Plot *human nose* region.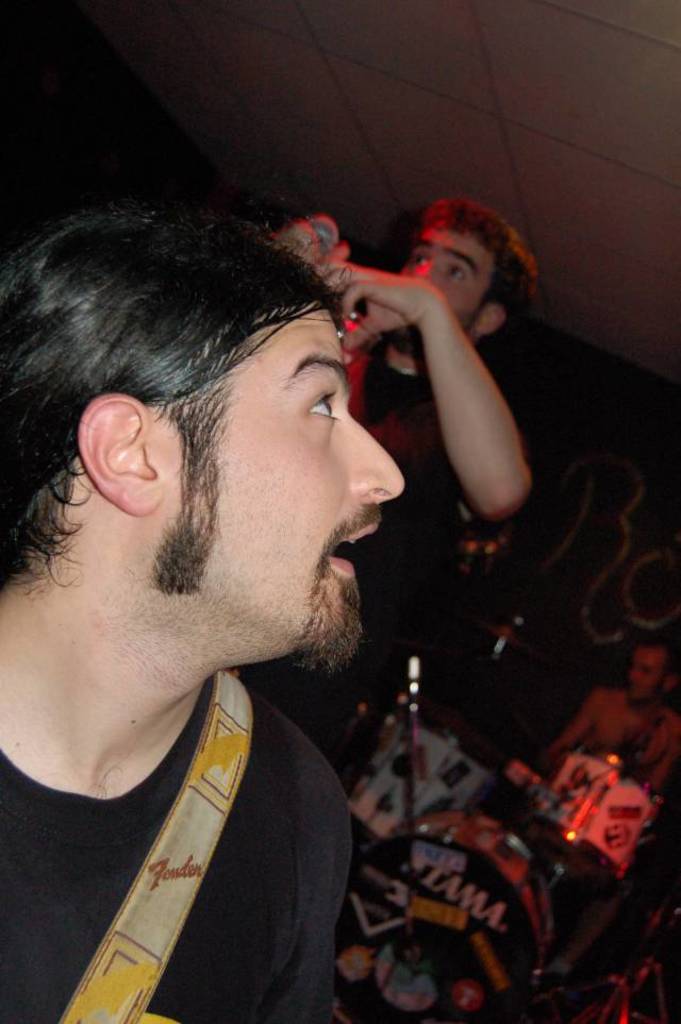
Plotted at (x1=415, y1=257, x2=436, y2=279).
